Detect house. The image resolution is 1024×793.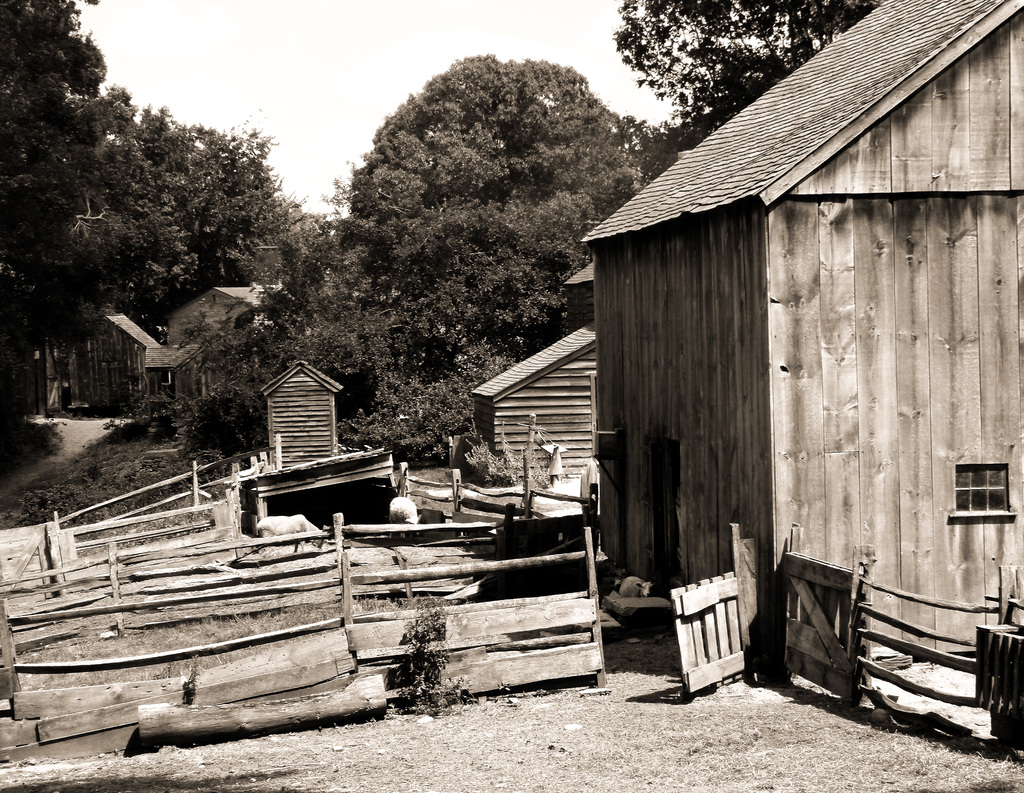
<box>166,282,307,368</box>.
